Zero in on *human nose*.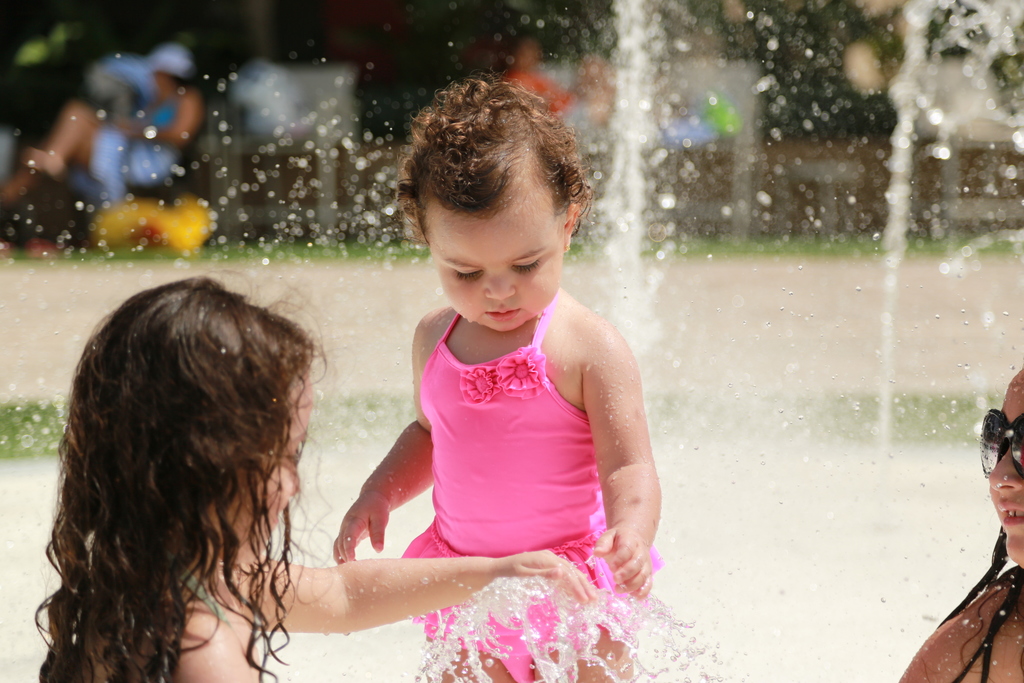
Zeroed in: bbox(982, 449, 1021, 491).
